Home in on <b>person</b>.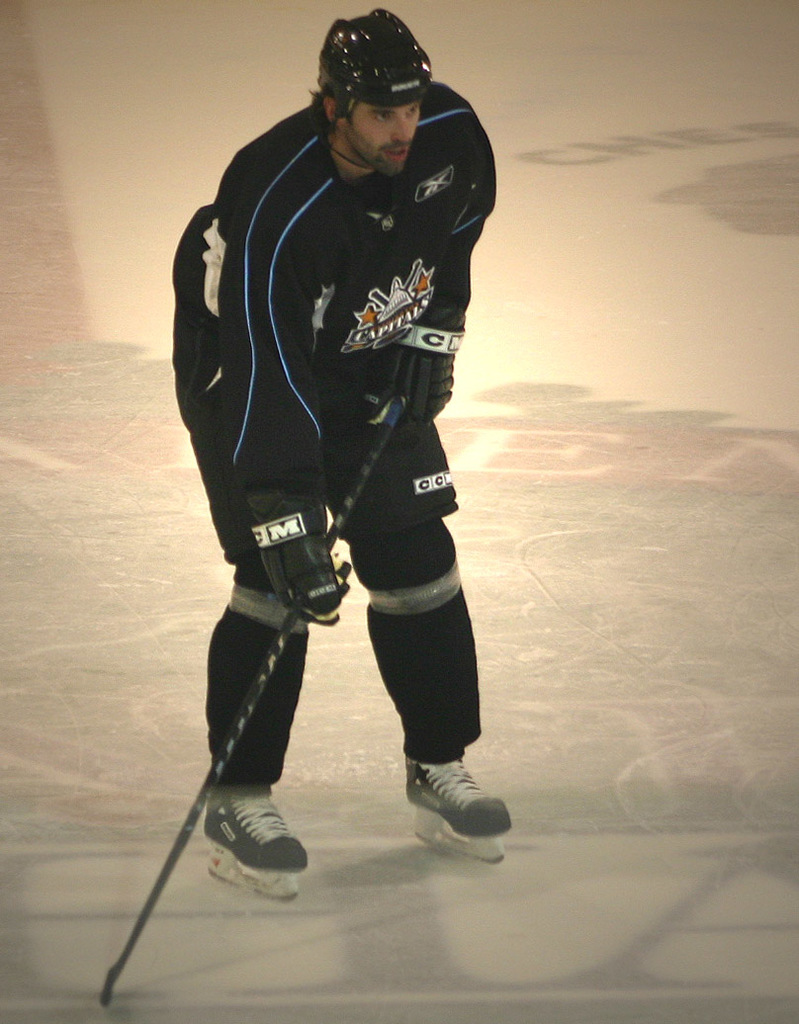
Homed in at bbox(142, 4, 520, 916).
